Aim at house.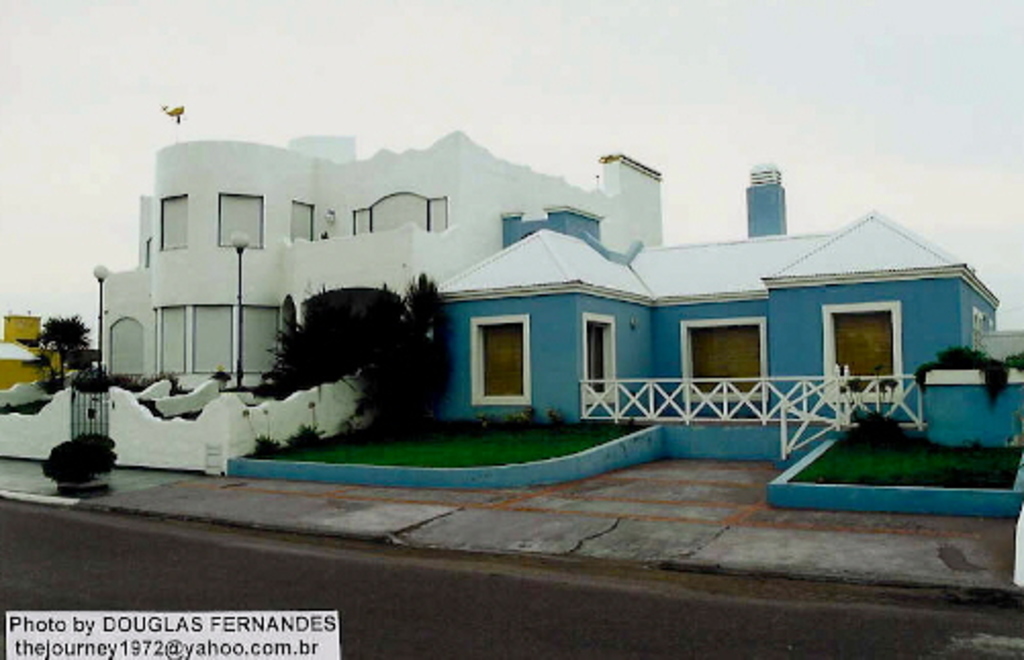
Aimed at select_region(0, 309, 65, 409).
